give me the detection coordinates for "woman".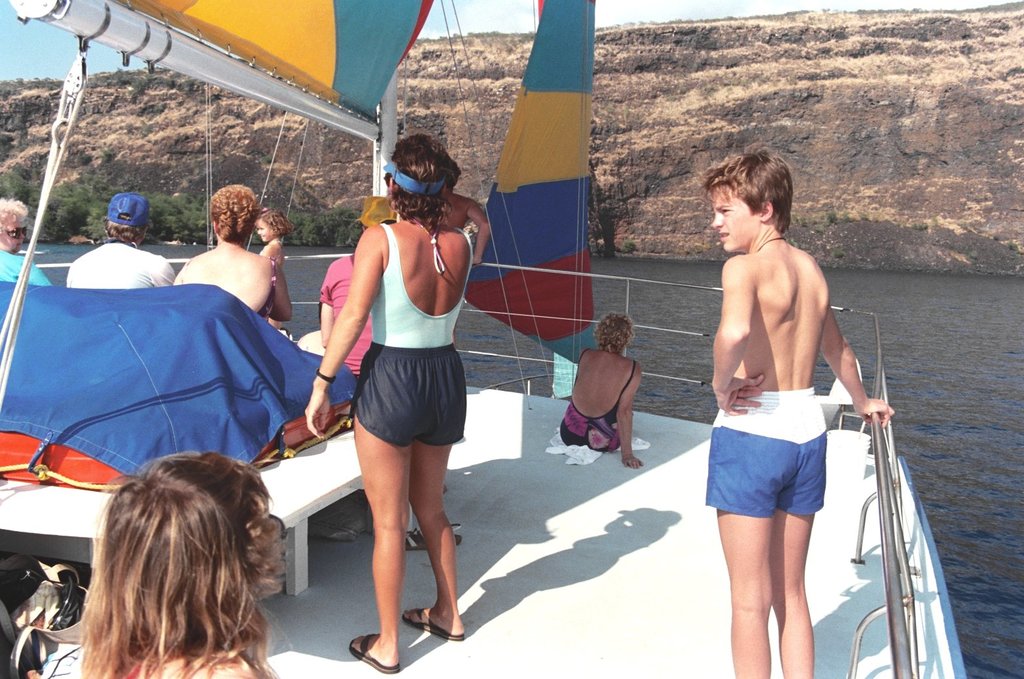
l=76, t=444, r=292, b=678.
